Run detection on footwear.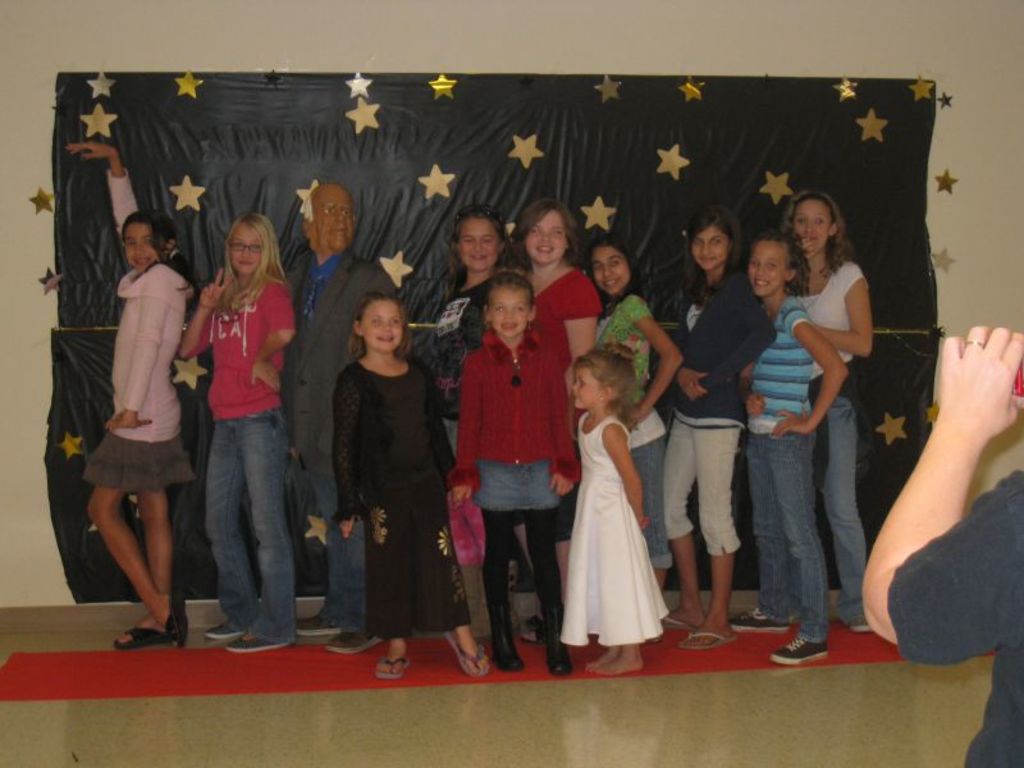
Result: left=724, top=607, right=785, bottom=632.
